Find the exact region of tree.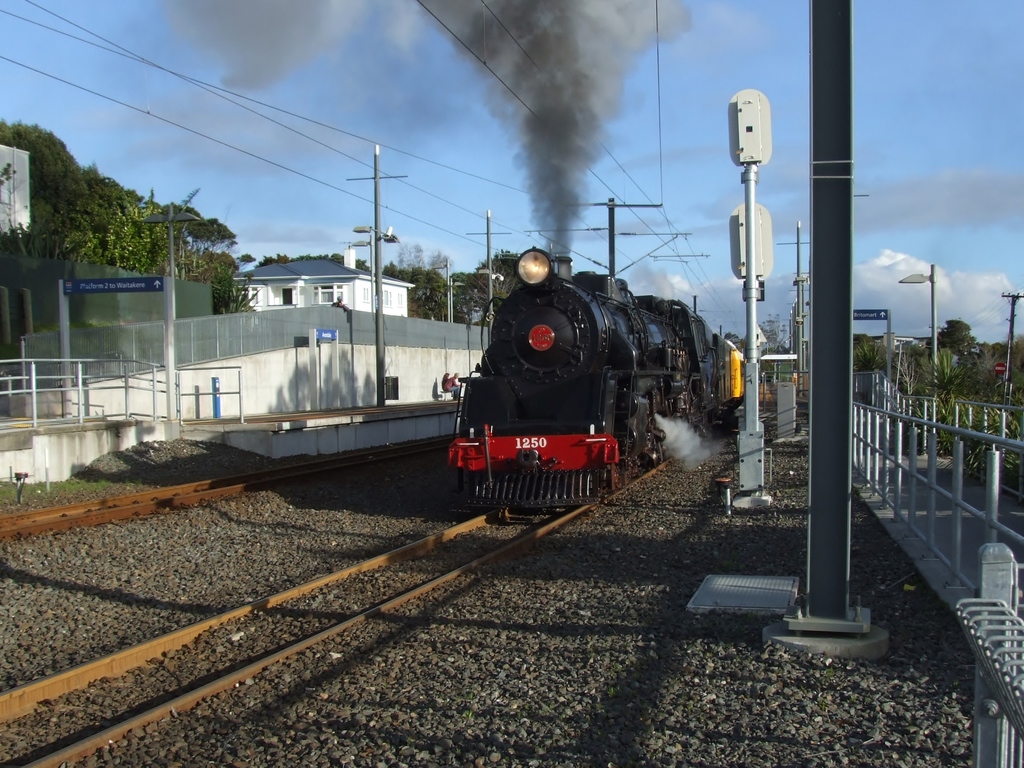
Exact region: x1=0, y1=126, x2=104, y2=288.
